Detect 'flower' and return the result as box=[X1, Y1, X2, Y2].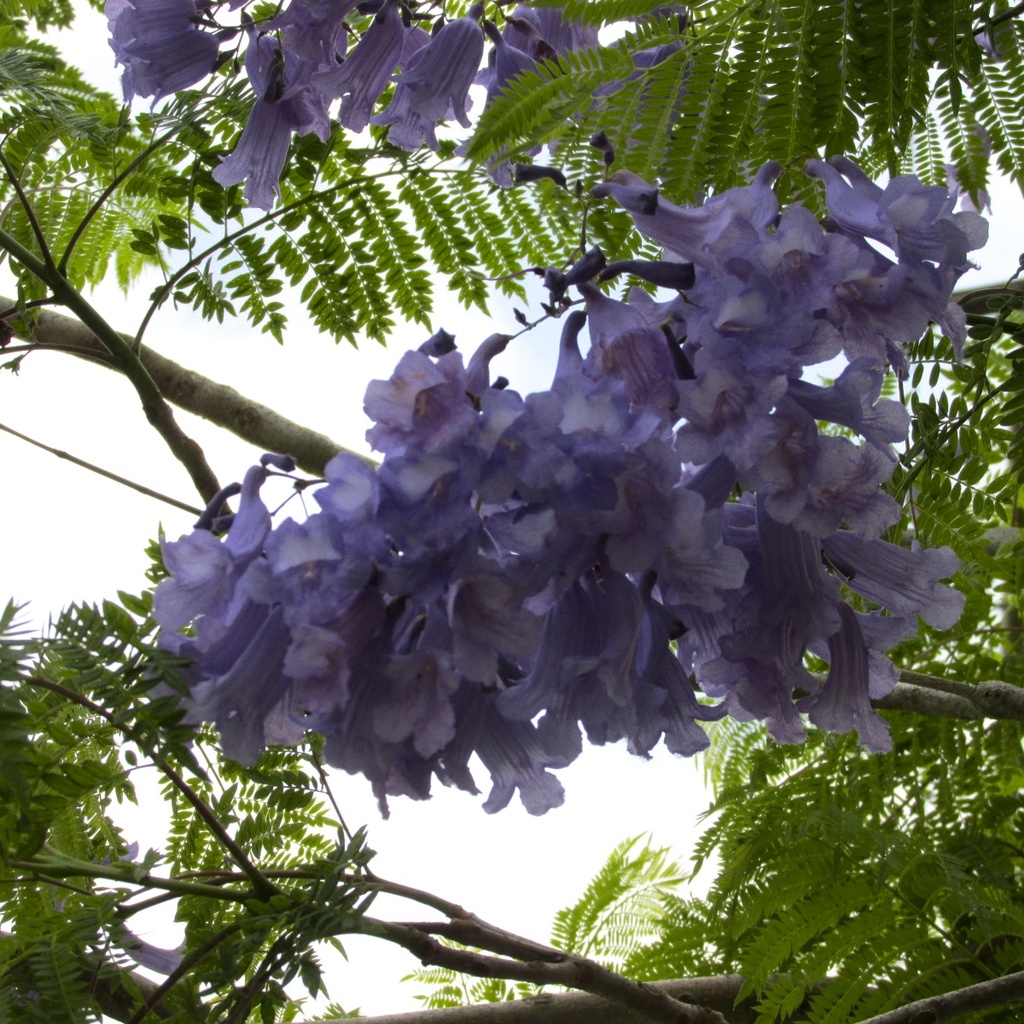
box=[102, 0, 673, 217].
